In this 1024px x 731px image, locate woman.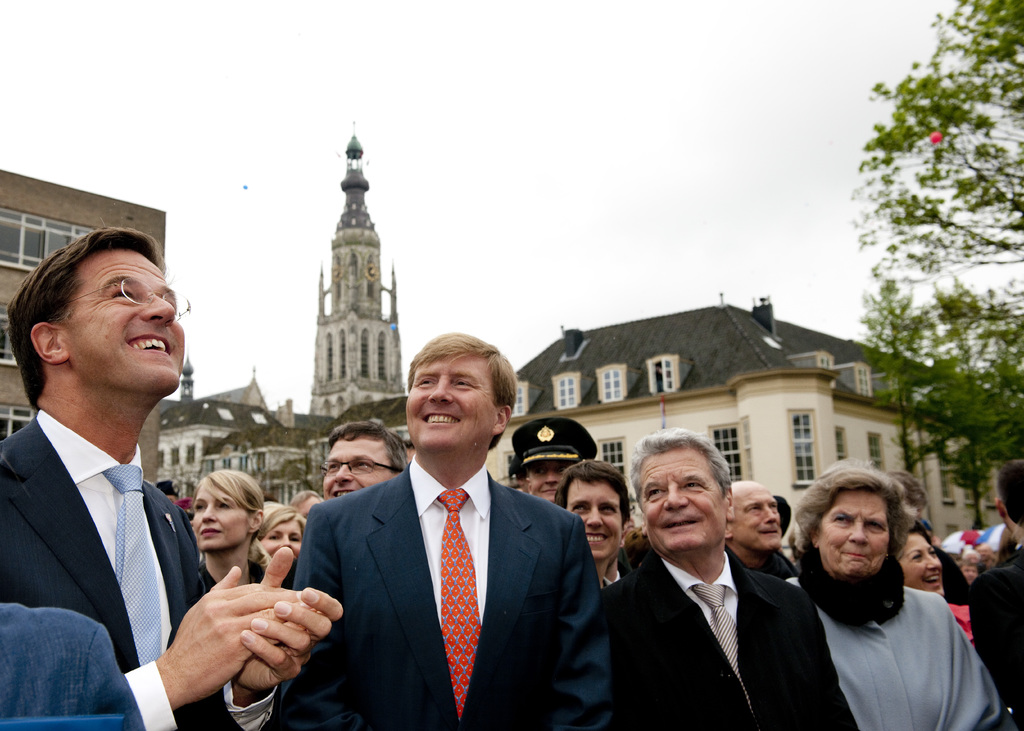
Bounding box: select_region(282, 488, 319, 520).
